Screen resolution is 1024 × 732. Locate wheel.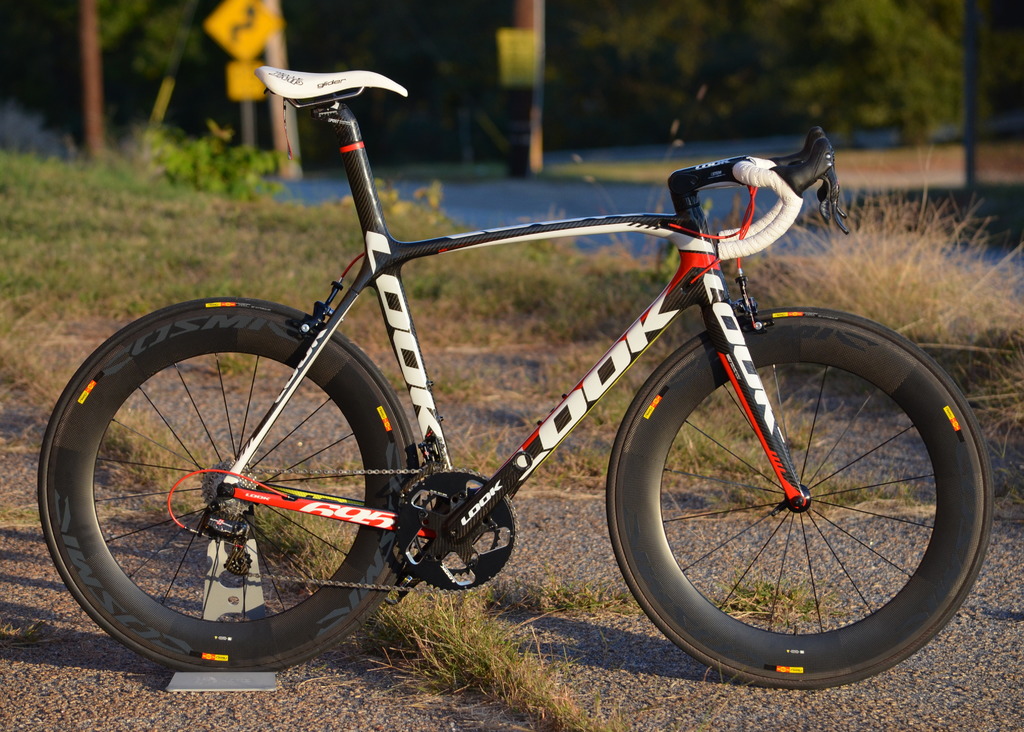
{"left": 58, "top": 316, "right": 404, "bottom": 679}.
